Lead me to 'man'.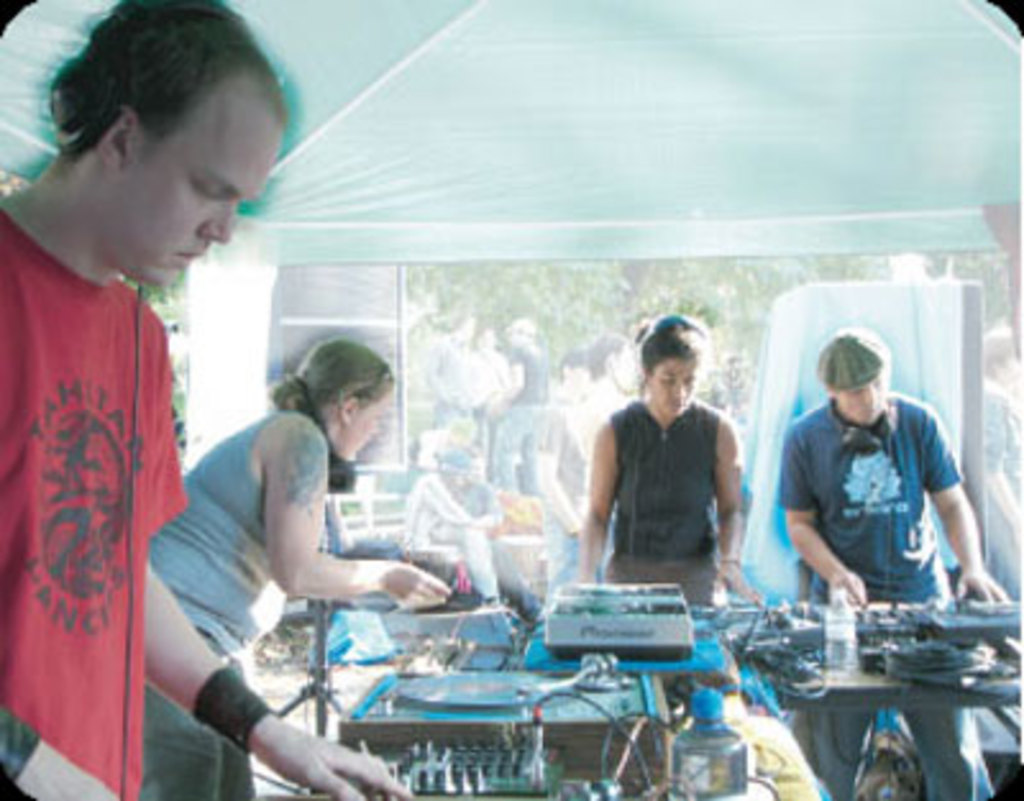
Lead to [525, 325, 671, 604].
